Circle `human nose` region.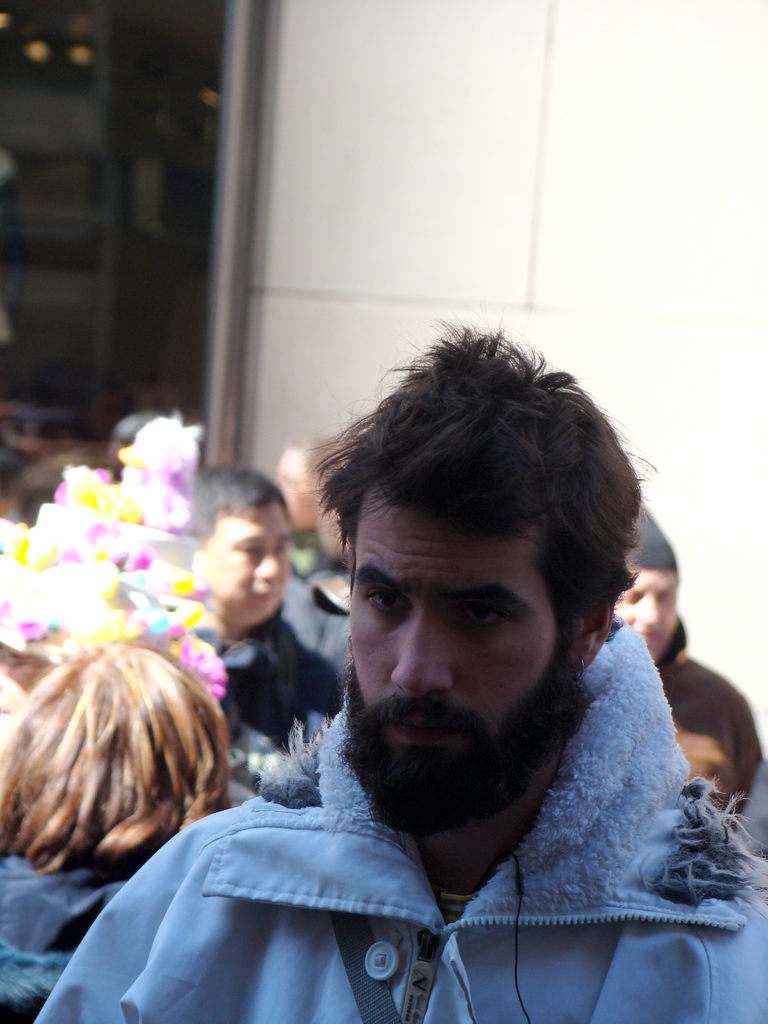
Region: 639:586:665:627.
